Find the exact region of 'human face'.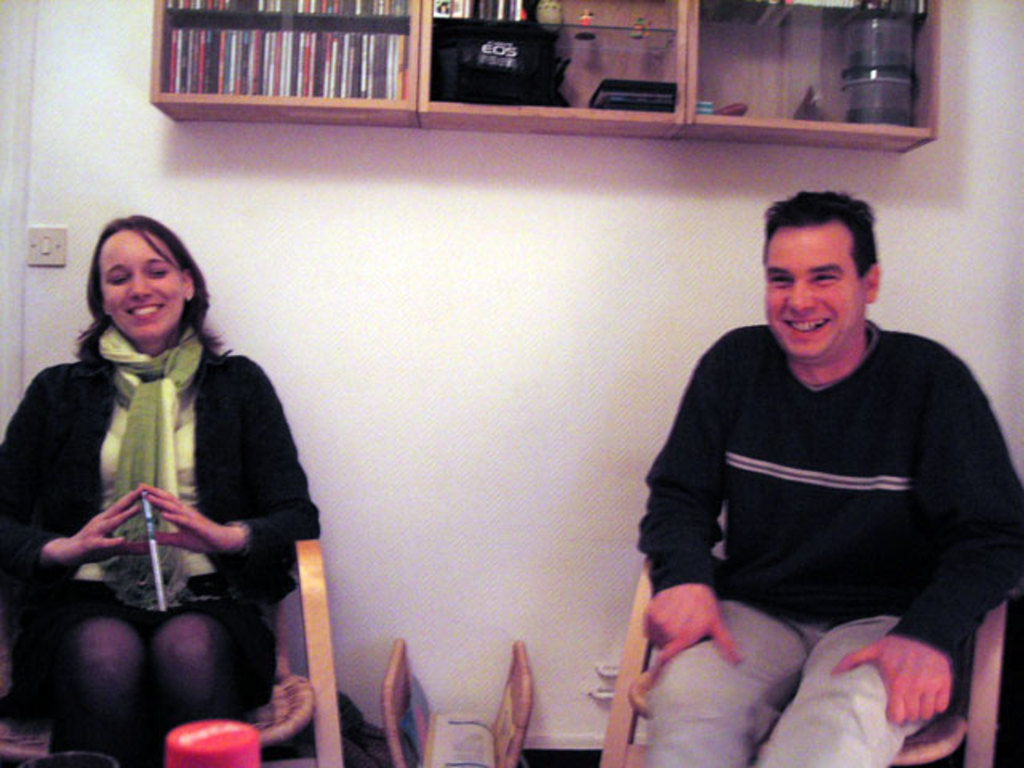
Exact region: (765, 222, 864, 362).
